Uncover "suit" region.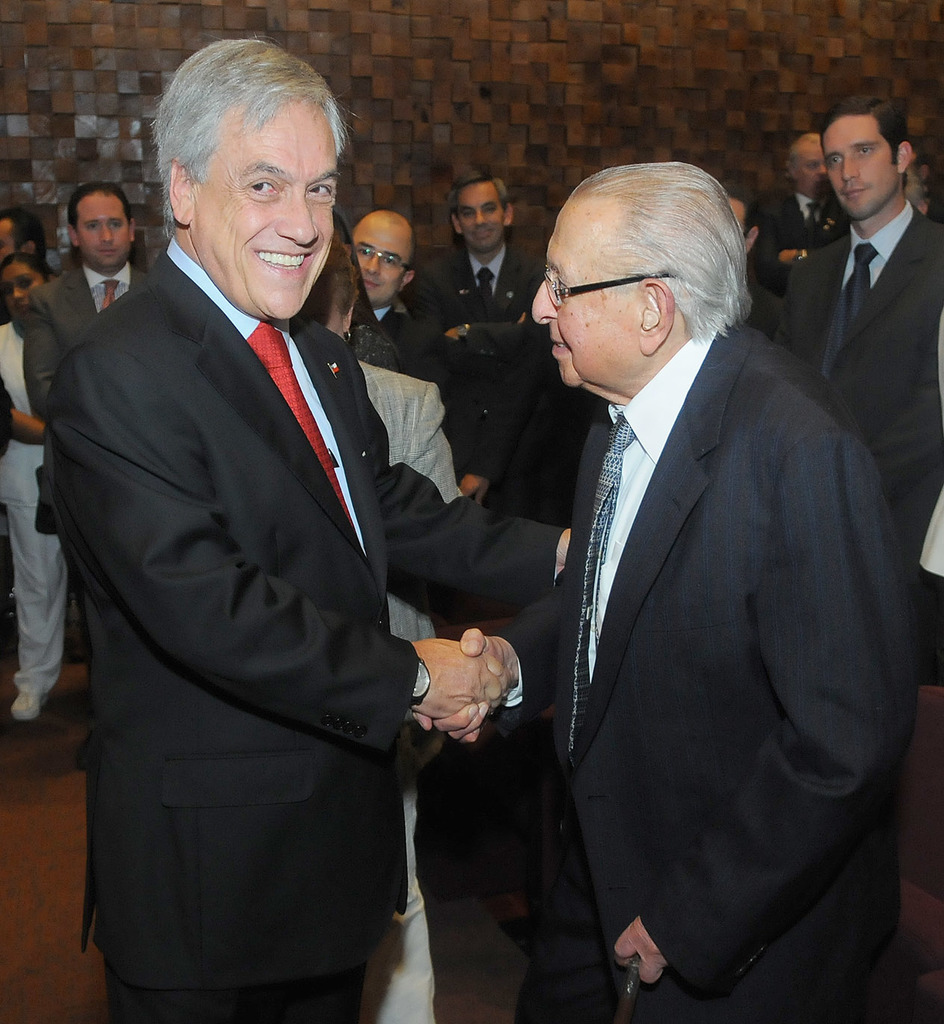
Uncovered: box(37, 230, 575, 1023).
